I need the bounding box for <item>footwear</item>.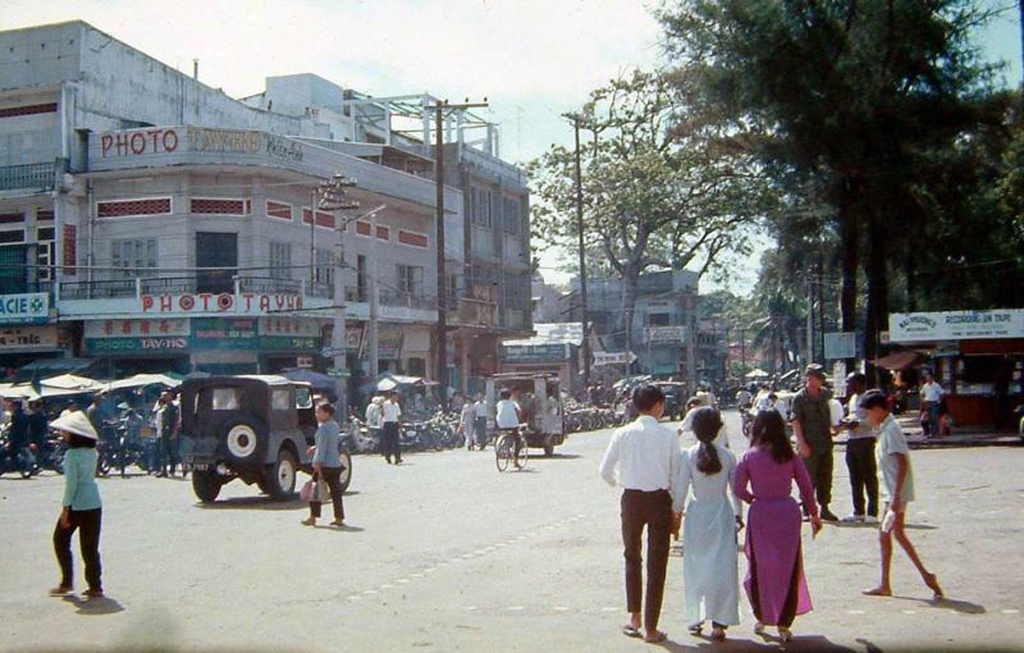
Here it is: Rect(623, 622, 639, 637).
